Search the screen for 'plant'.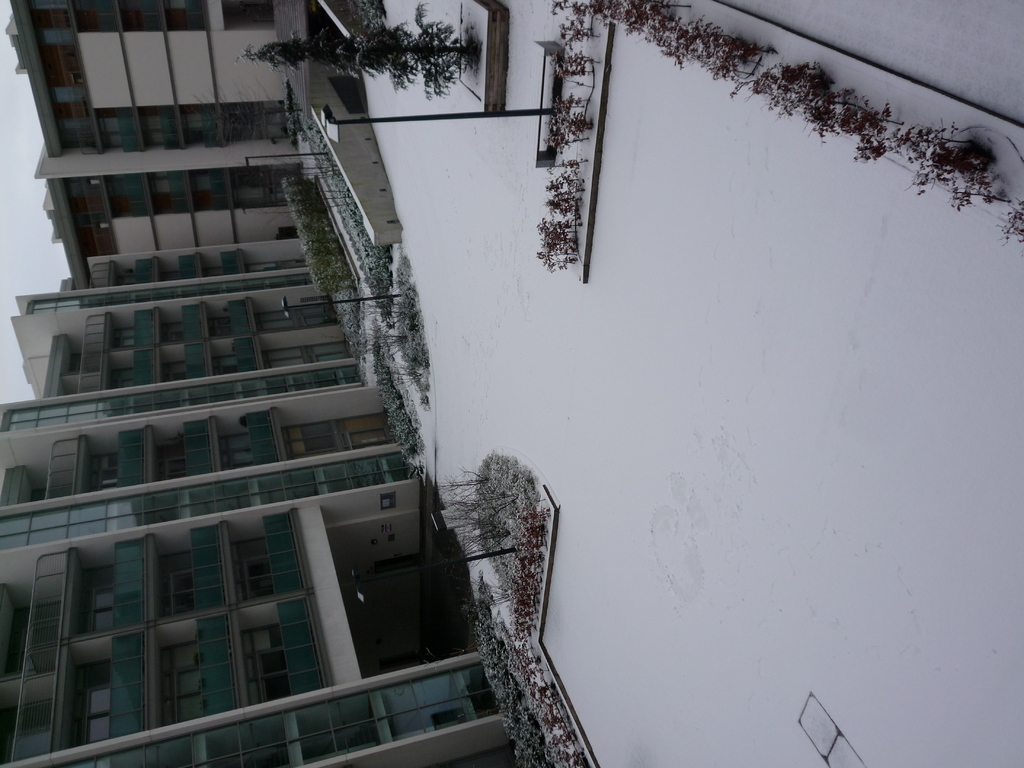
Found at <bbox>381, 246, 432, 398</bbox>.
